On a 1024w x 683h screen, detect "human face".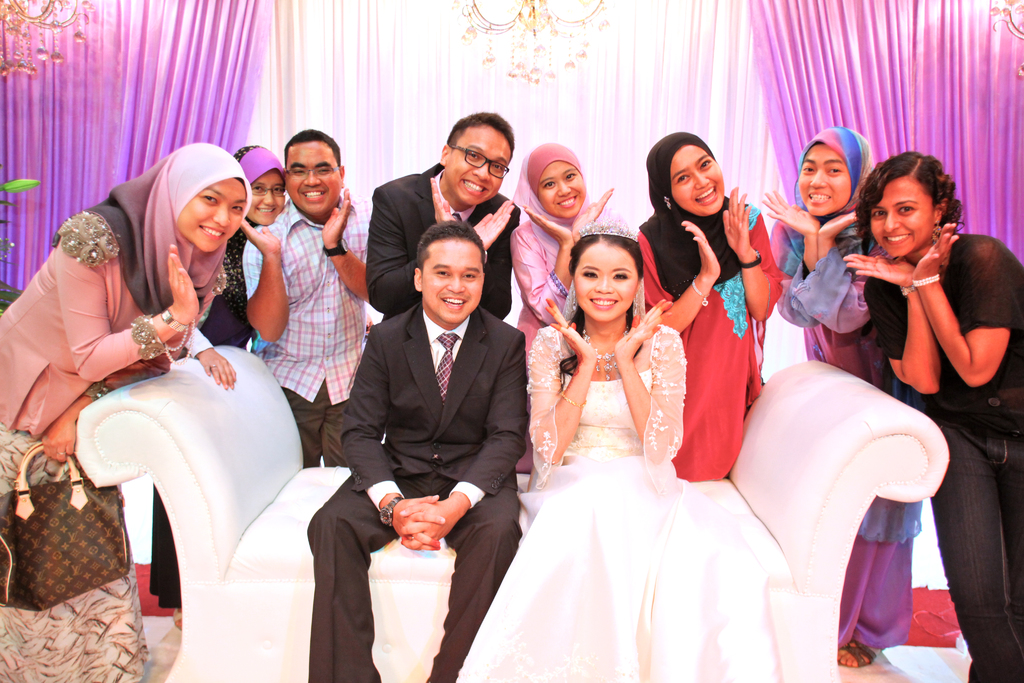
<region>421, 241, 483, 322</region>.
